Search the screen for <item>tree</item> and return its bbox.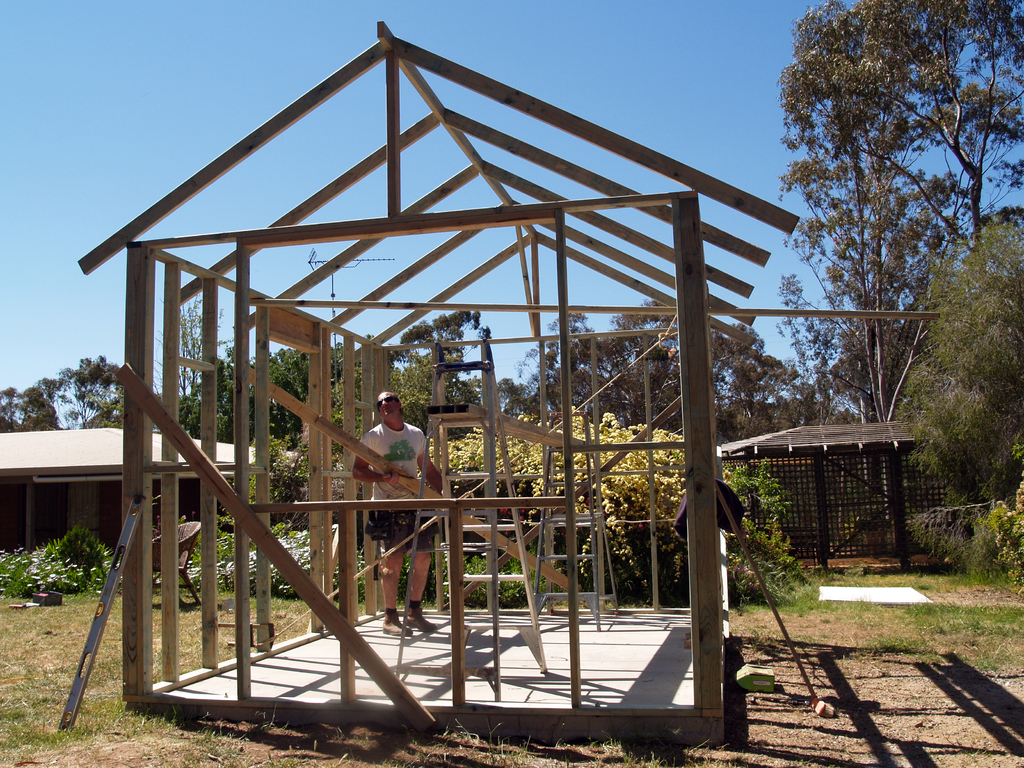
Found: <bbox>289, 308, 496, 430</bbox>.
